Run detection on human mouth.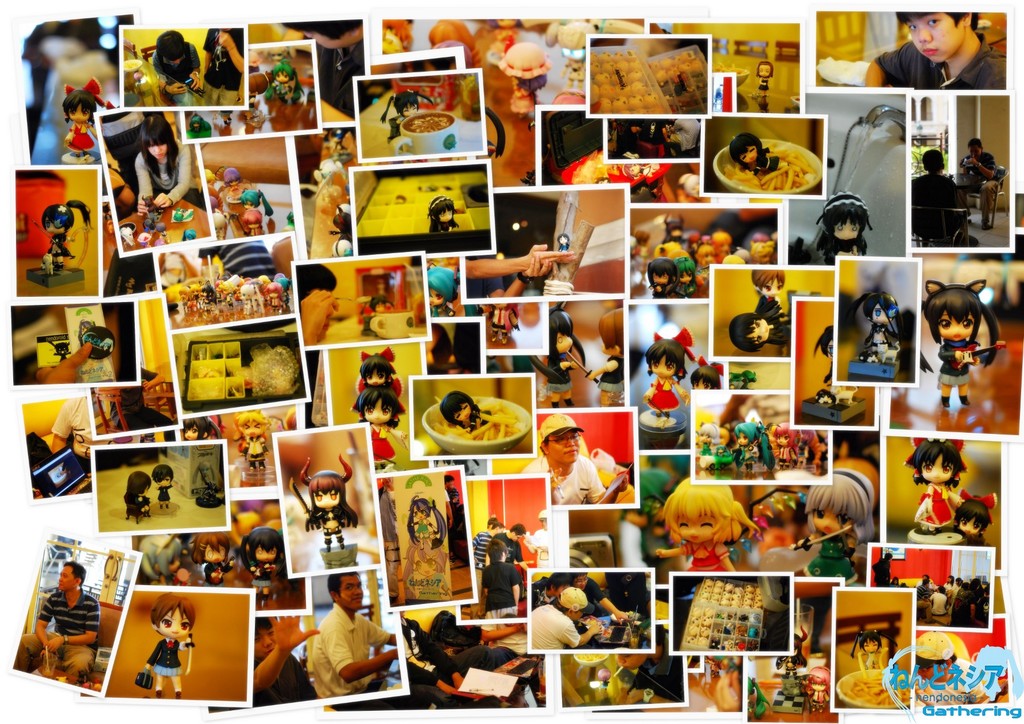
Result: 371:377:379:388.
